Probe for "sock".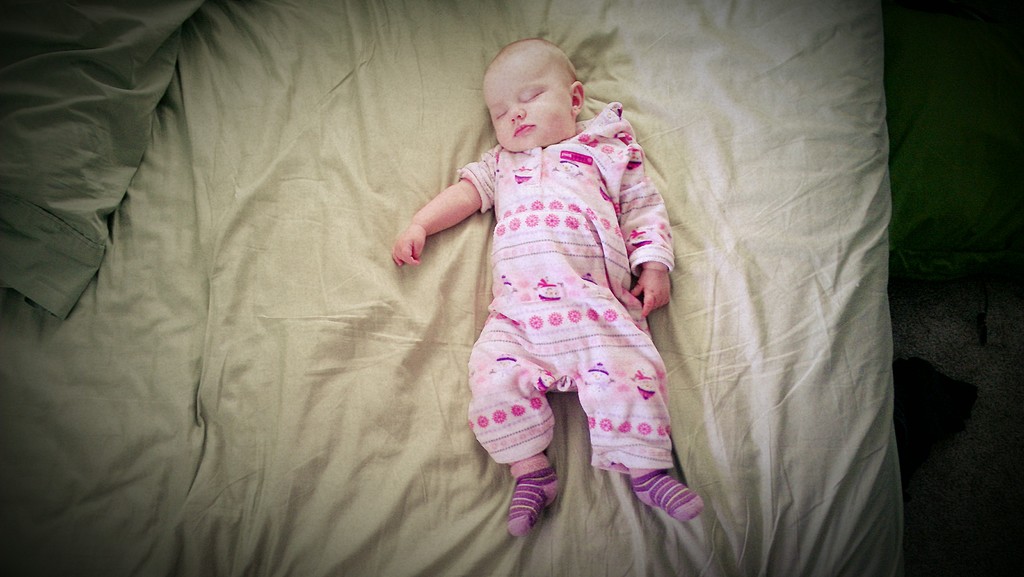
Probe result: bbox=(506, 453, 564, 538).
